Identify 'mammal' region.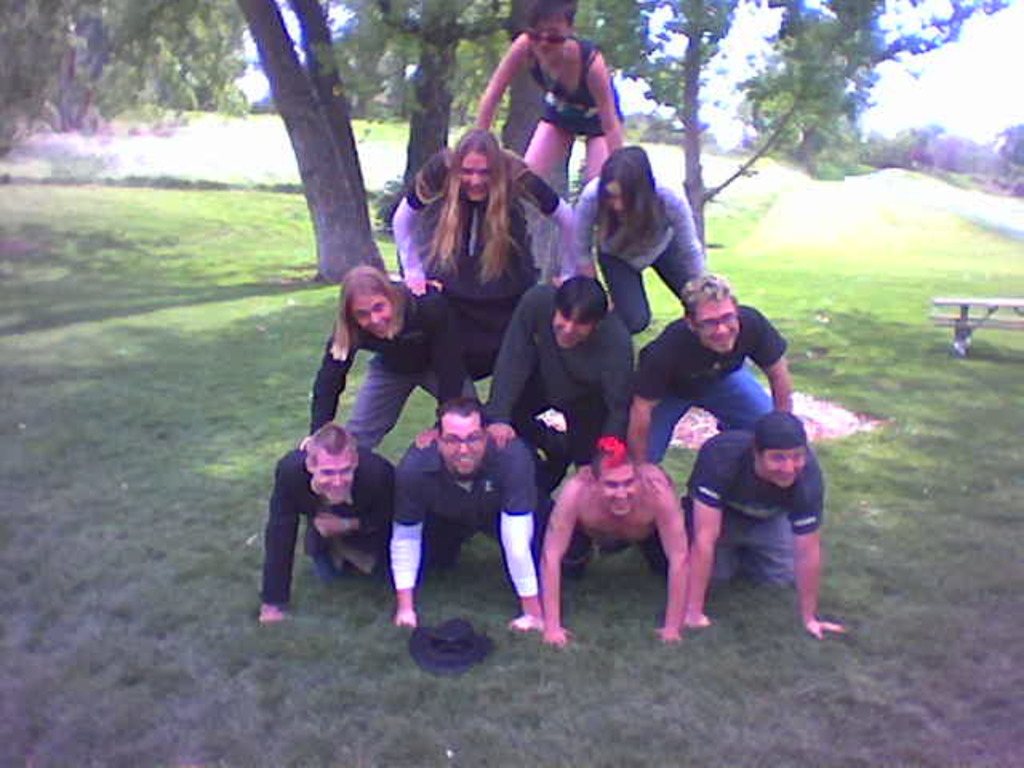
Region: locate(477, 0, 624, 192).
